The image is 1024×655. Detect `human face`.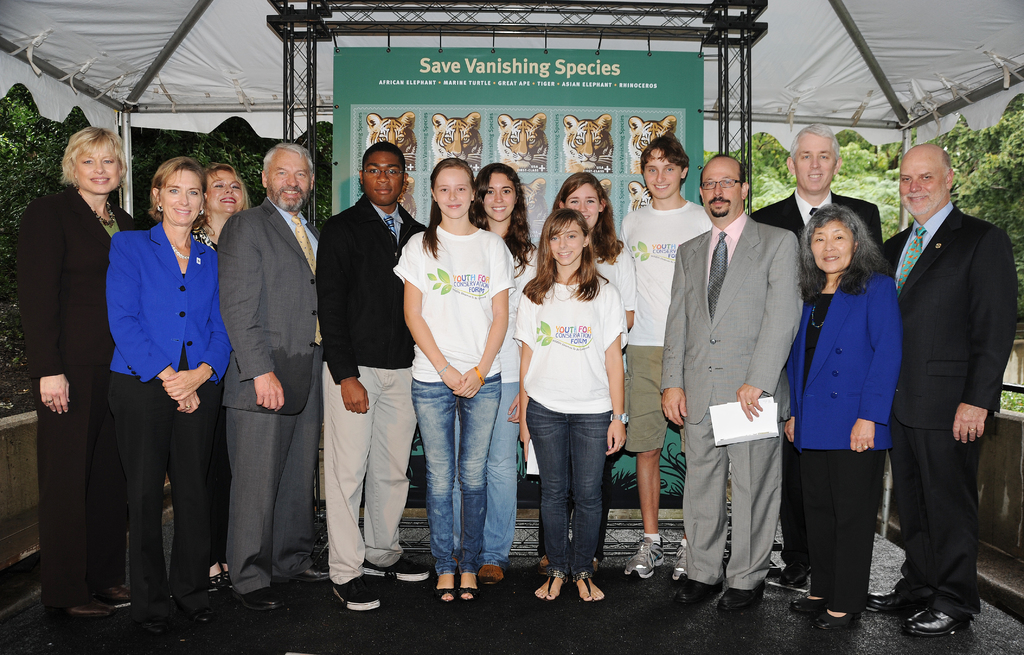
Detection: x1=363 y1=150 x2=399 y2=207.
